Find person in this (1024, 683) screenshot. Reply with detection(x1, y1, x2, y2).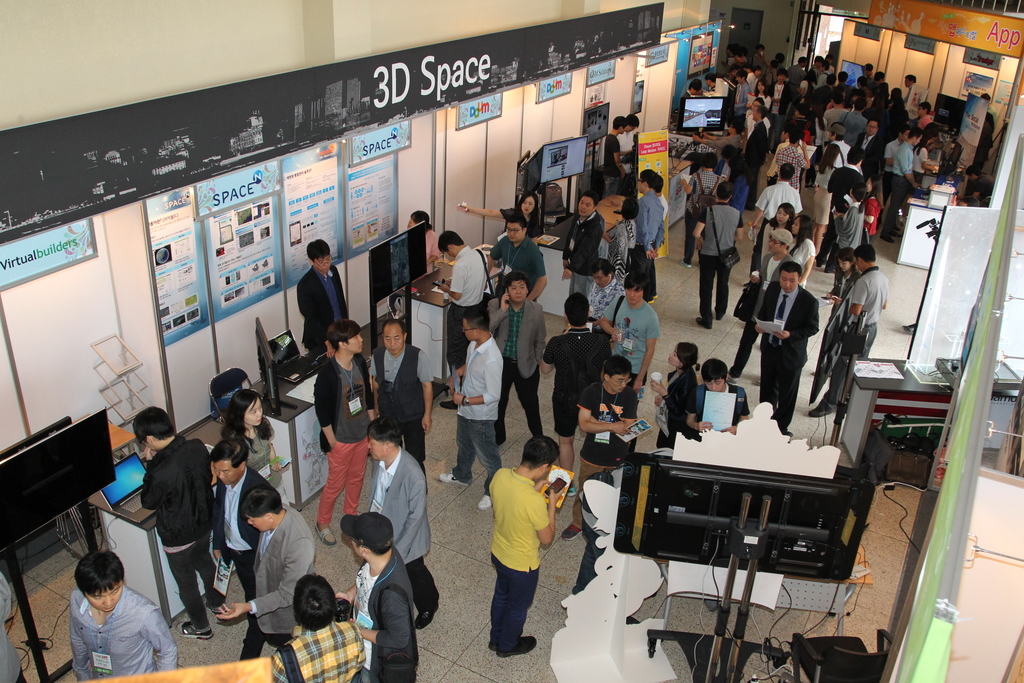
detection(130, 401, 214, 641).
